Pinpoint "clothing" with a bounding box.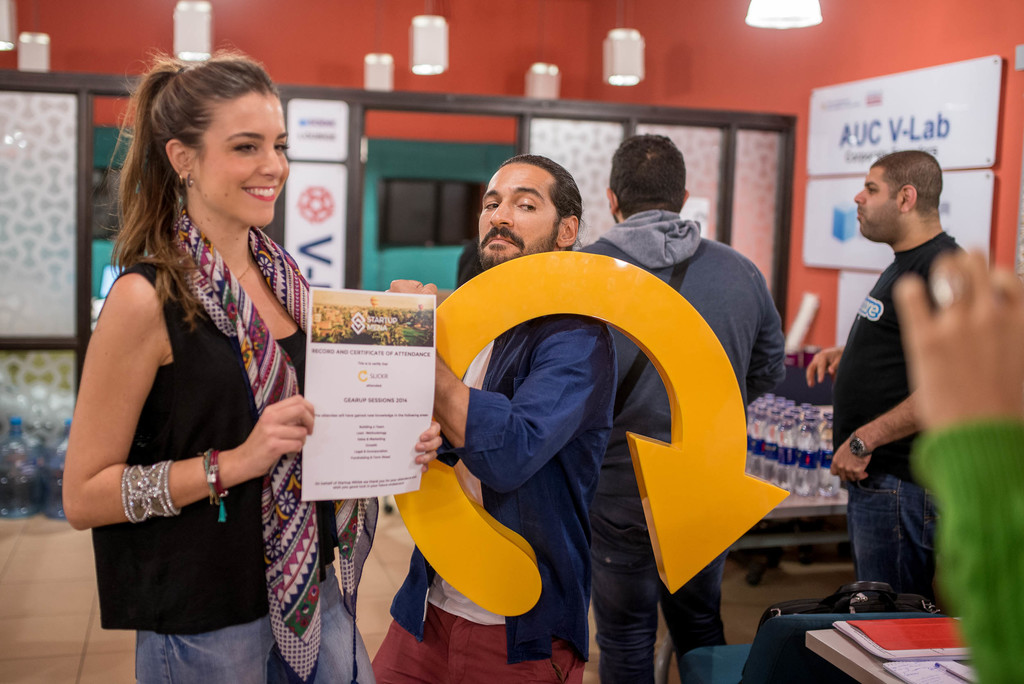
x1=575, y1=210, x2=799, y2=683.
